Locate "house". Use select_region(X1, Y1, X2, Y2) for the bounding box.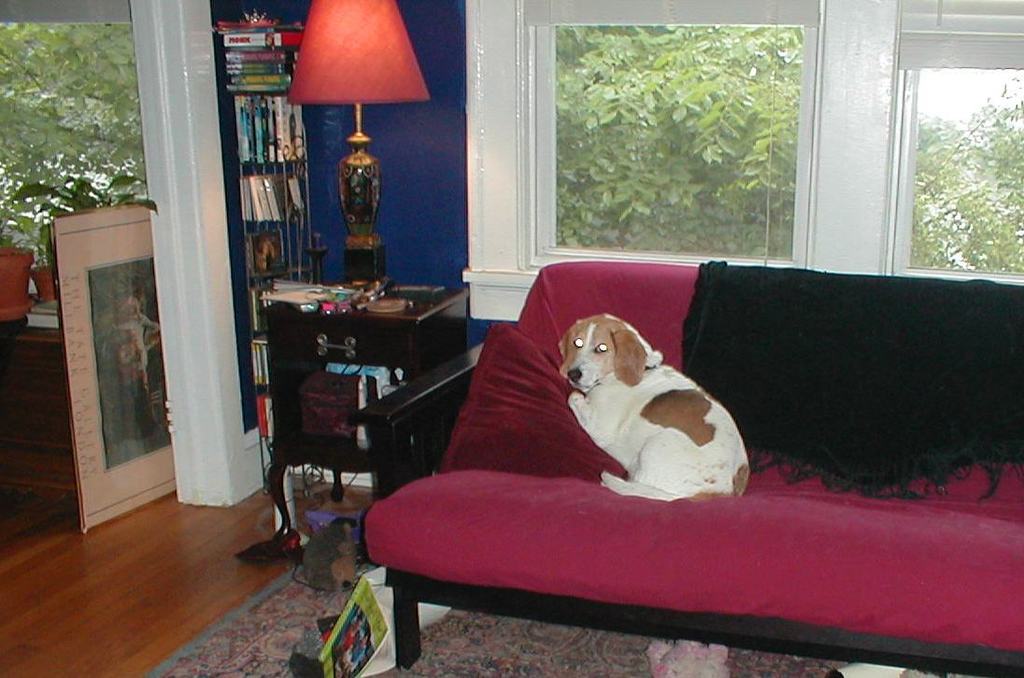
select_region(37, 0, 1023, 677).
